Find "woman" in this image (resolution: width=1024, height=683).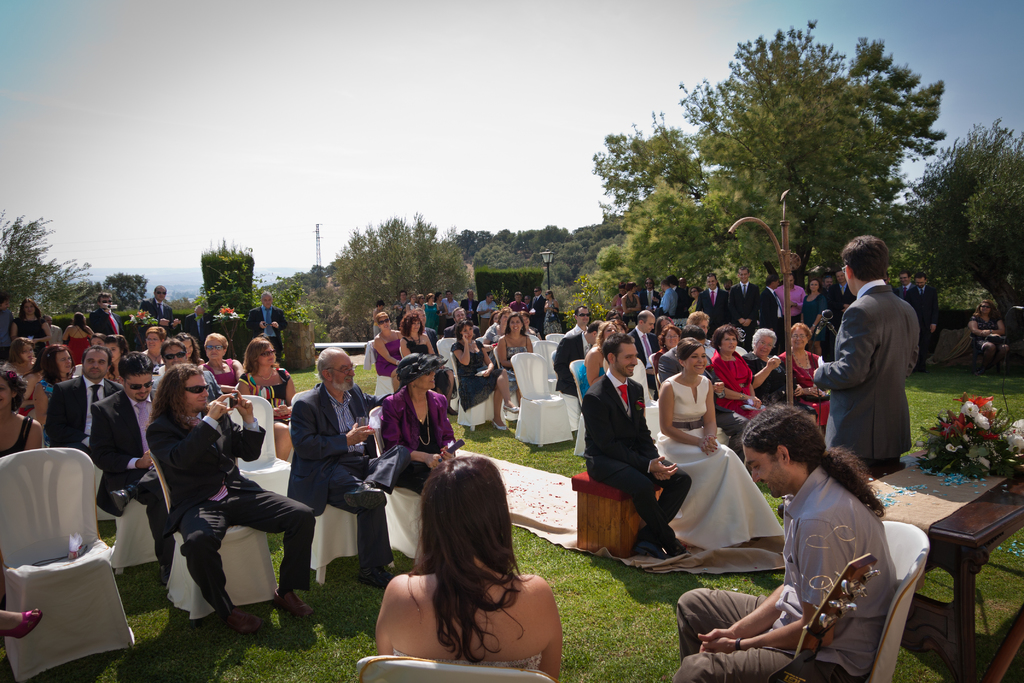
rect(655, 338, 788, 553).
